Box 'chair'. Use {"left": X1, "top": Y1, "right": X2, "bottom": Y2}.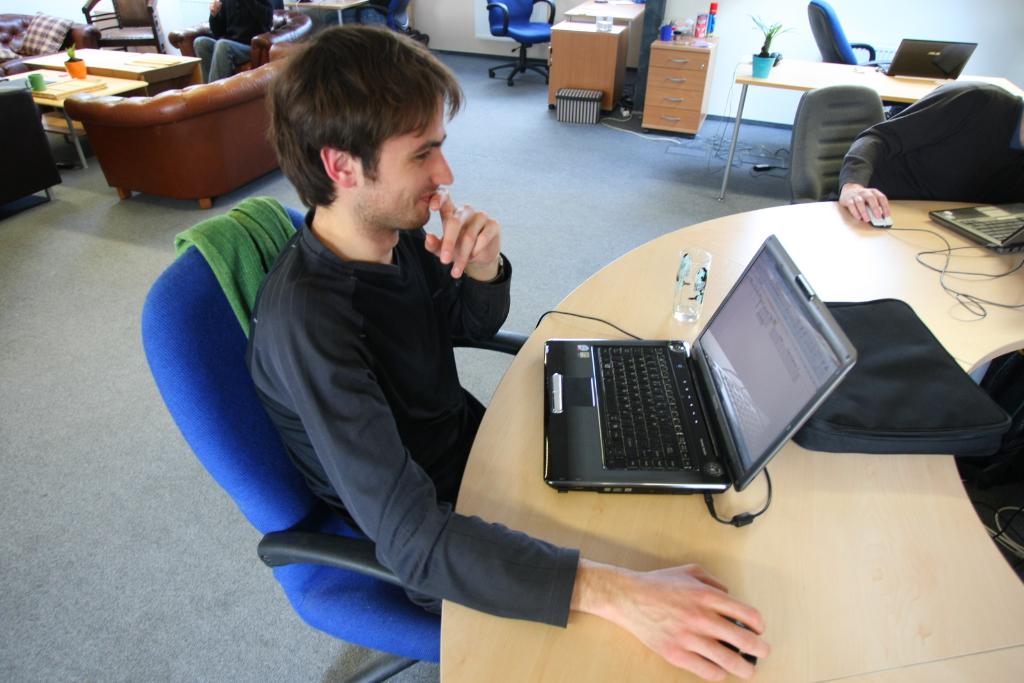
{"left": 83, "top": 0, "right": 165, "bottom": 54}.
